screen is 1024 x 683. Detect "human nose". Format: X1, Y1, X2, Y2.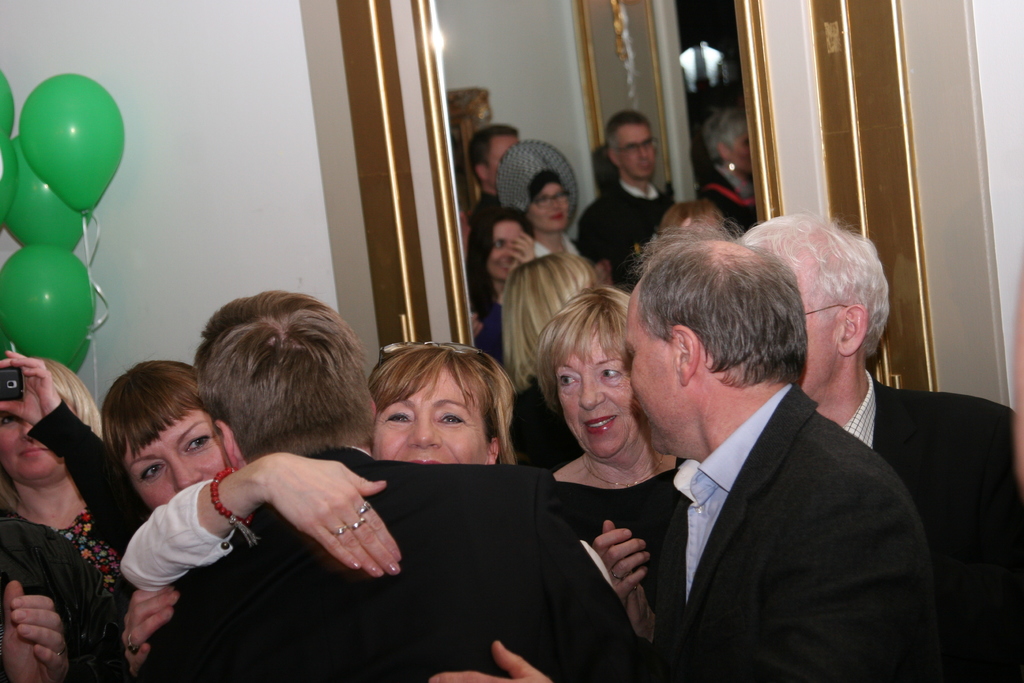
550, 199, 561, 208.
